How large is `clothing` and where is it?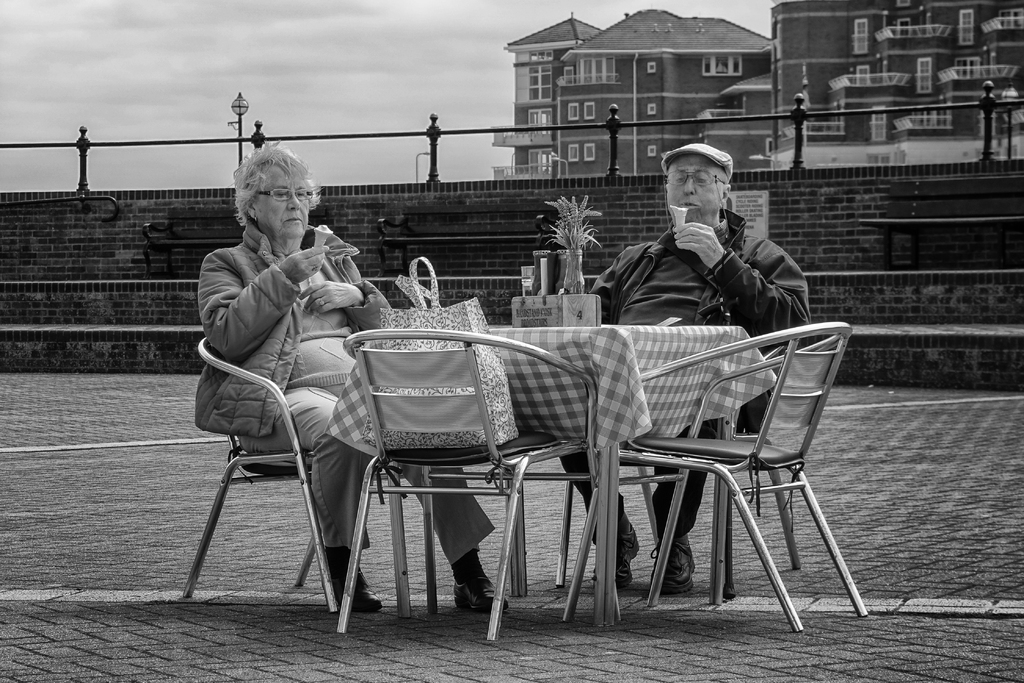
Bounding box: bbox=(561, 206, 810, 538).
